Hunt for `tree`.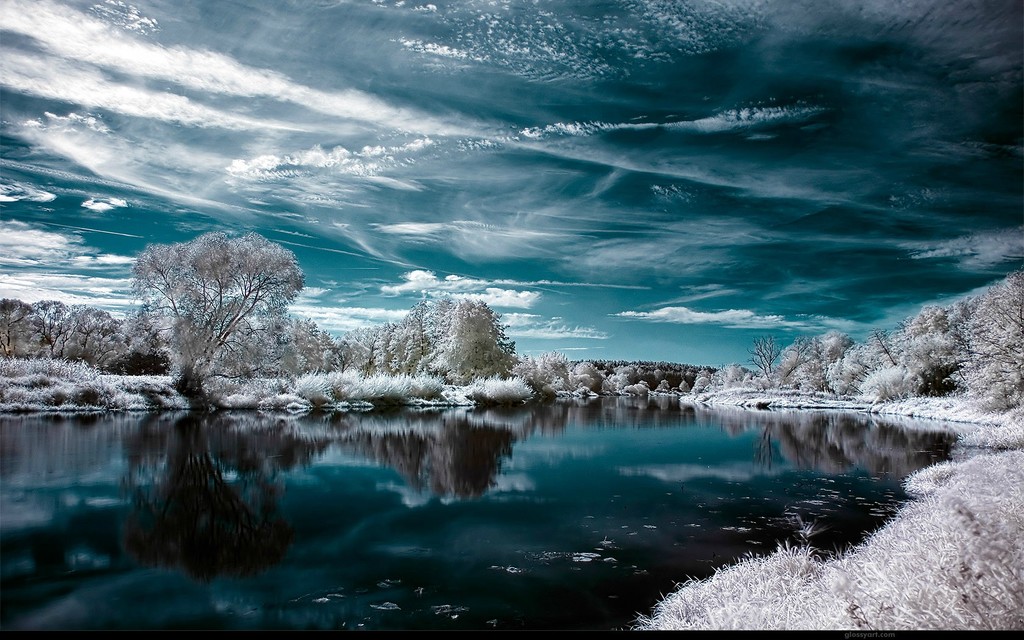
Hunted down at Rect(429, 300, 451, 378).
